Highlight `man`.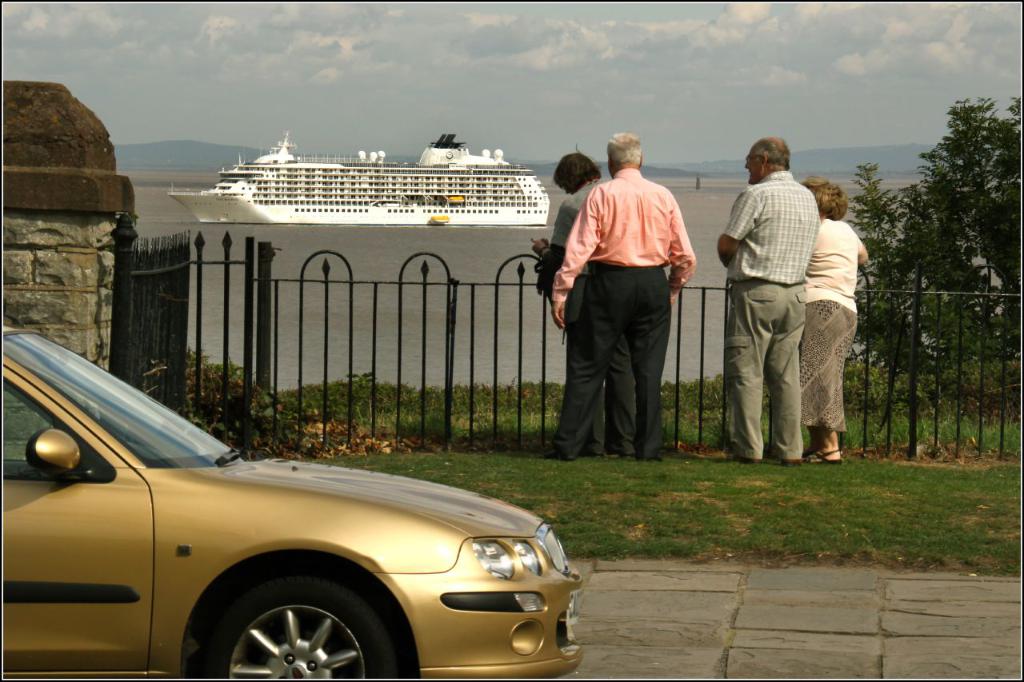
Highlighted region: box(547, 127, 698, 464).
